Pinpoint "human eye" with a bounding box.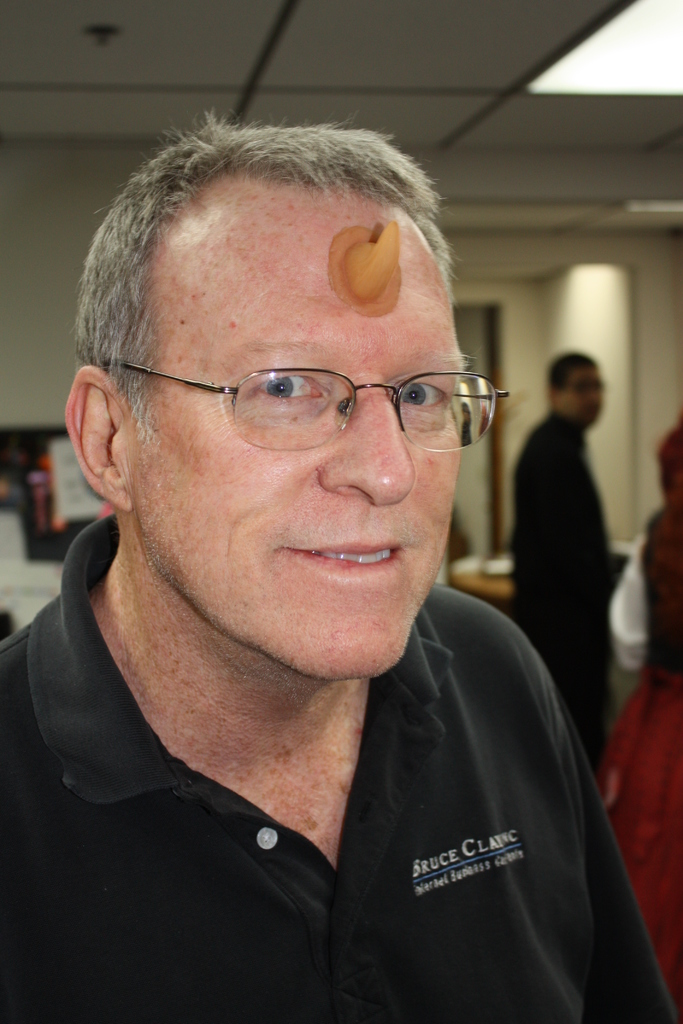
pyautogui.locateOnScreen(237, 358, 332, 414).
